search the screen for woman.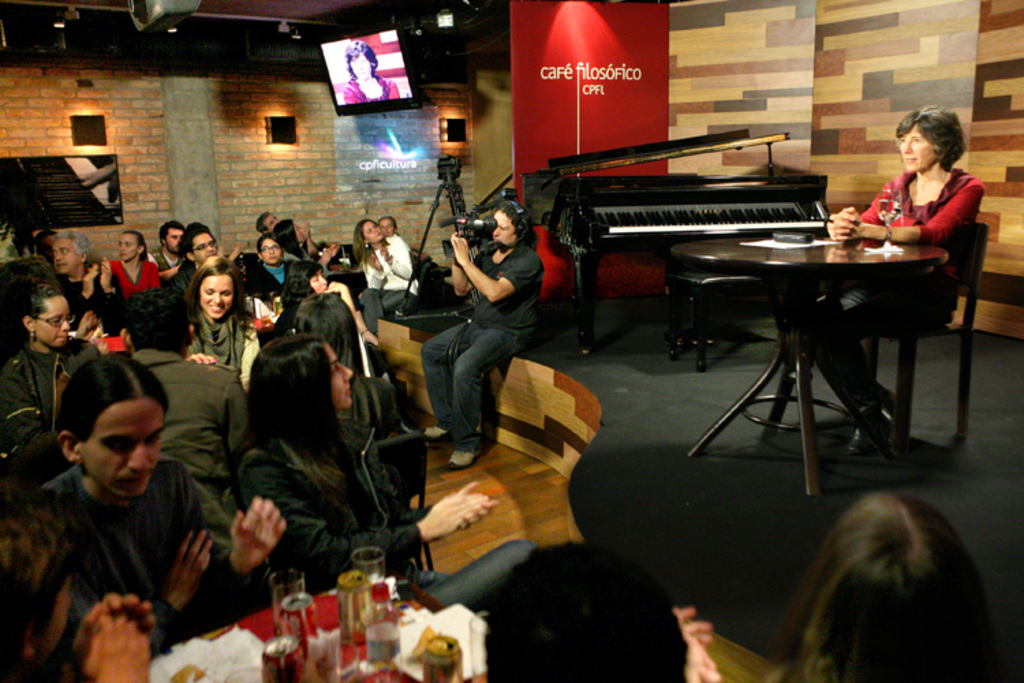
Found at BBox(793, 101, 990, 466).
